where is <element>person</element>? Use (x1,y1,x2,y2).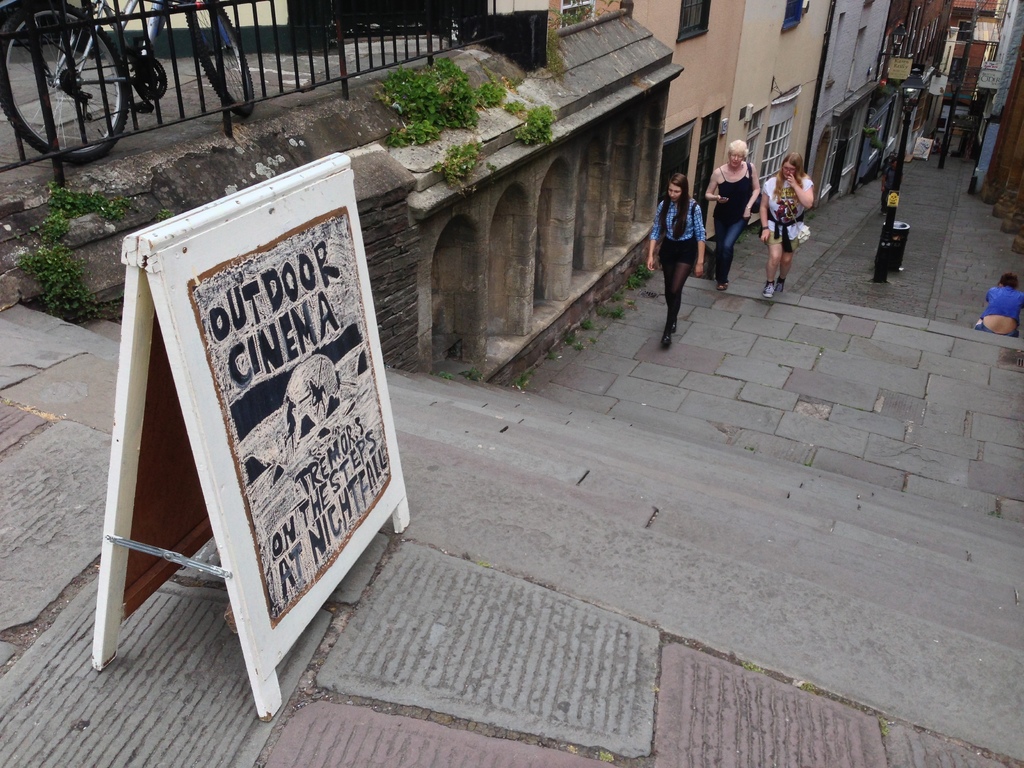
(979,275,1023,333).
